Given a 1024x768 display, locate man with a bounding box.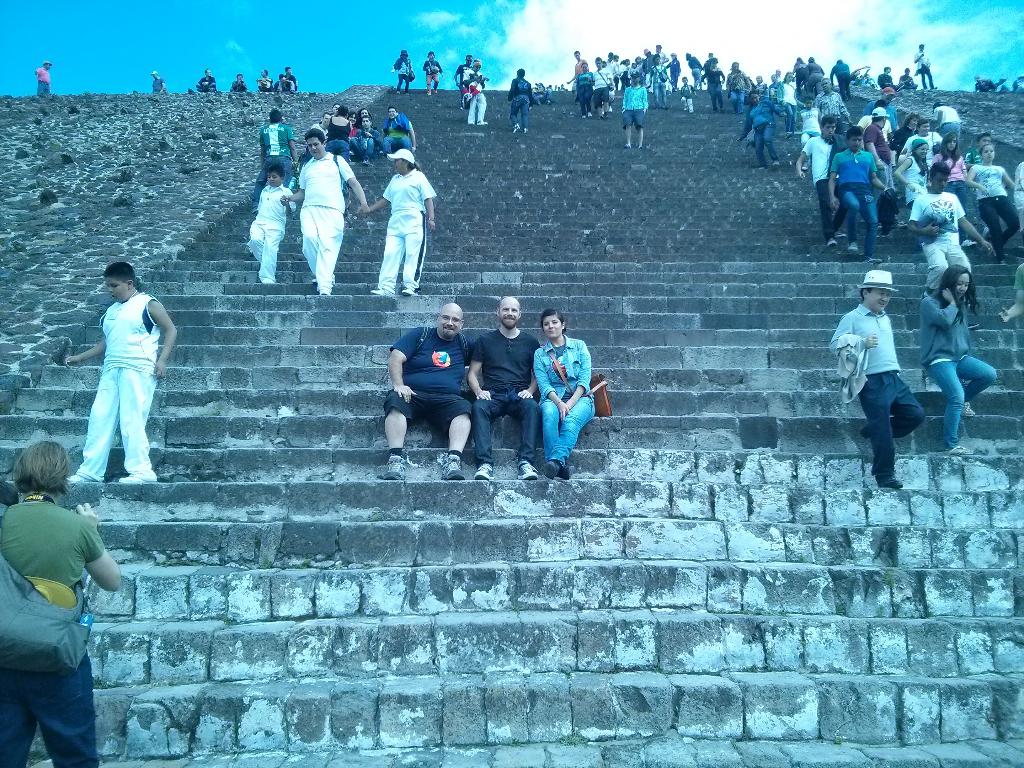
Located: box(826, 127, 899, 262).
